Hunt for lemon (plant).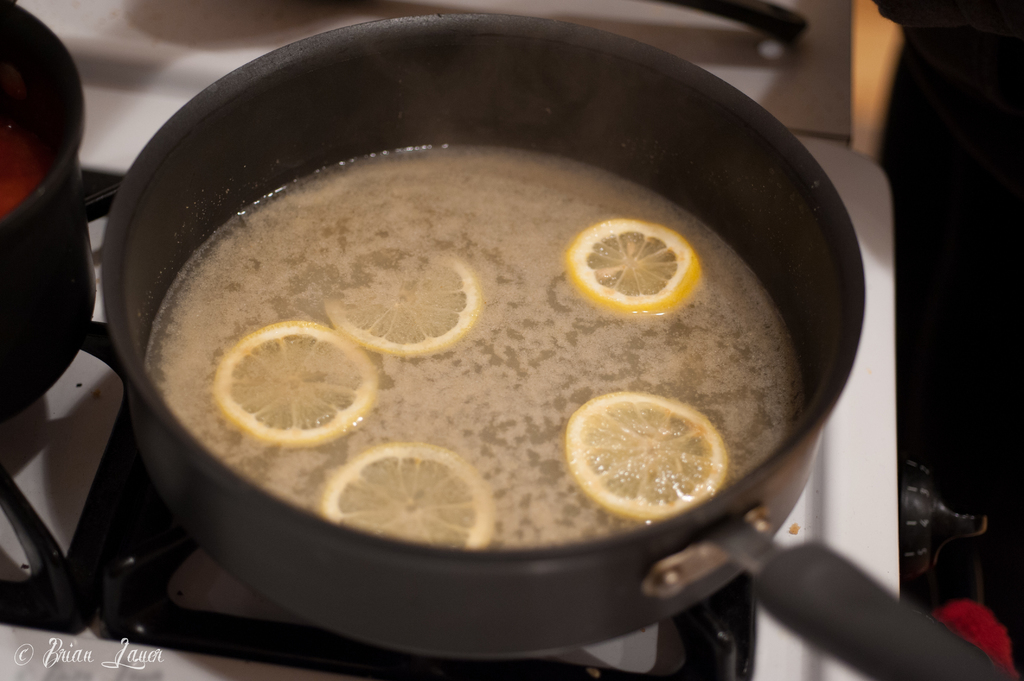
Hunted down at 325/440/495/540.
